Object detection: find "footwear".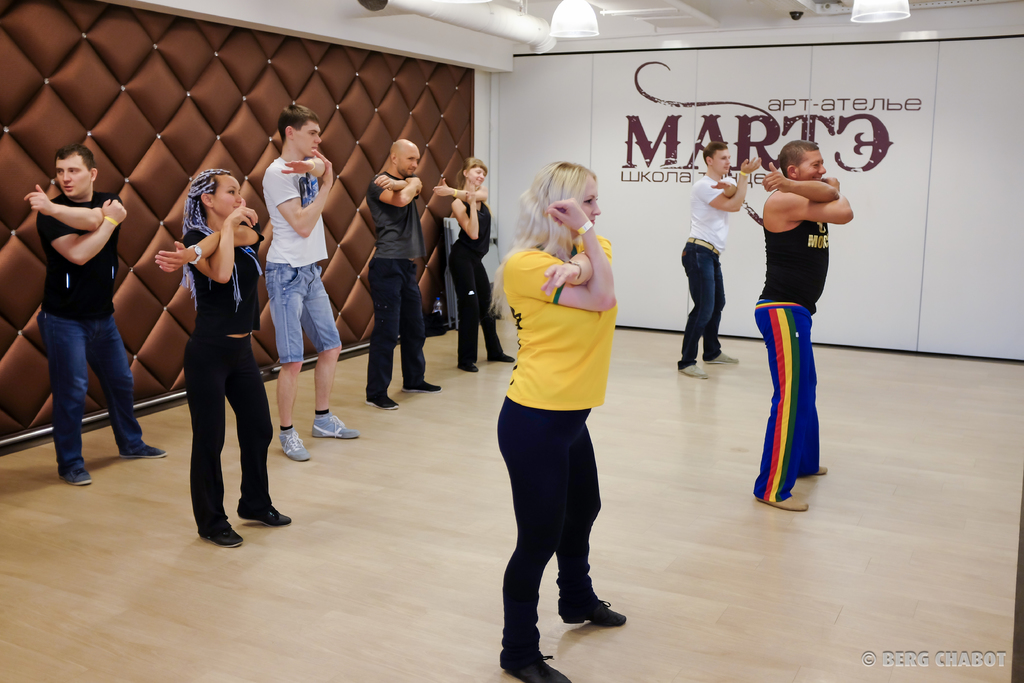
495:648:563:682.
